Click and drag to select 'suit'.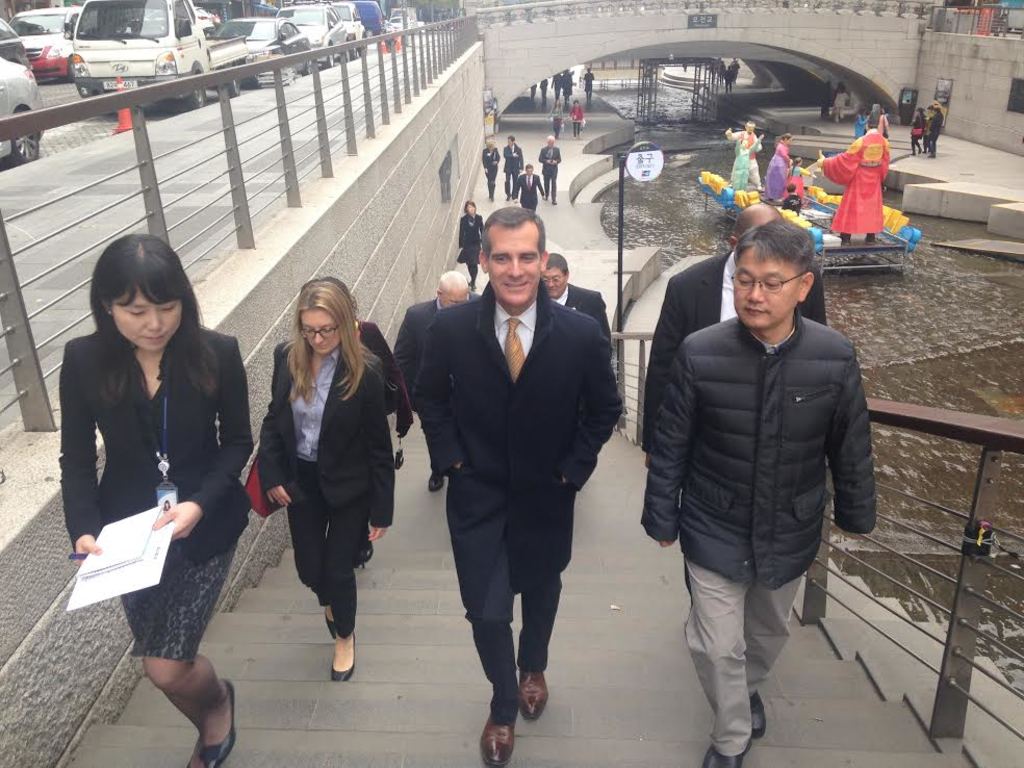
Selection: {"left": 548, "top": 282, "right": 613, "bottom": 357}.
